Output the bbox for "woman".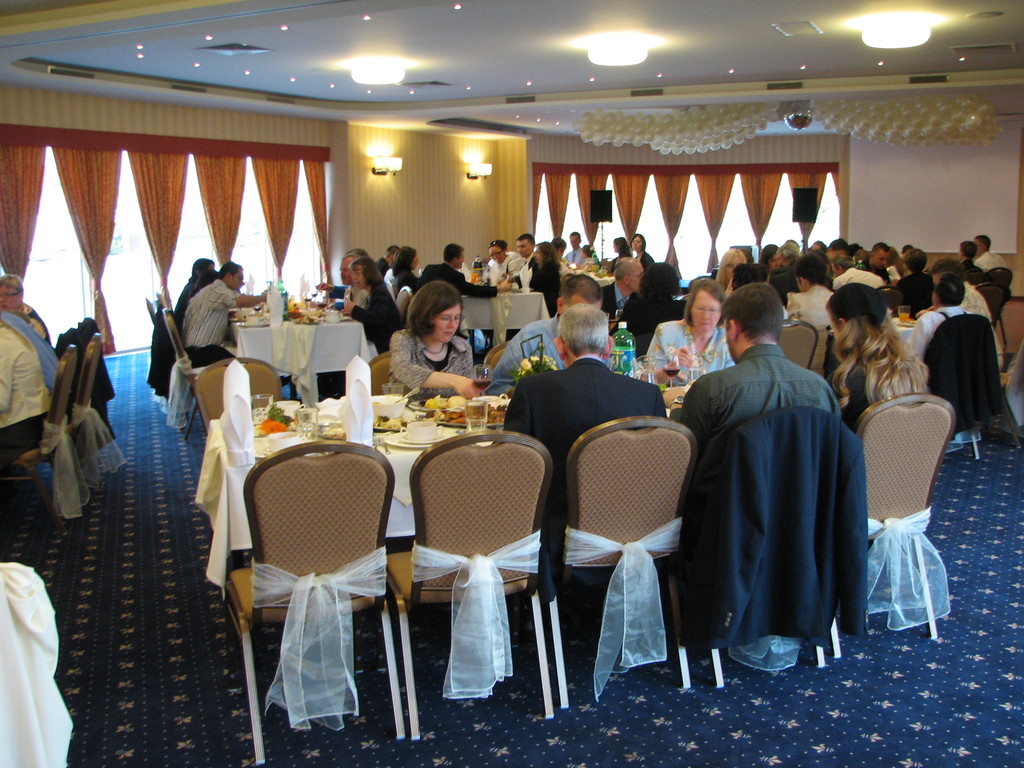
bbox=(506, 242, 567, 312).
